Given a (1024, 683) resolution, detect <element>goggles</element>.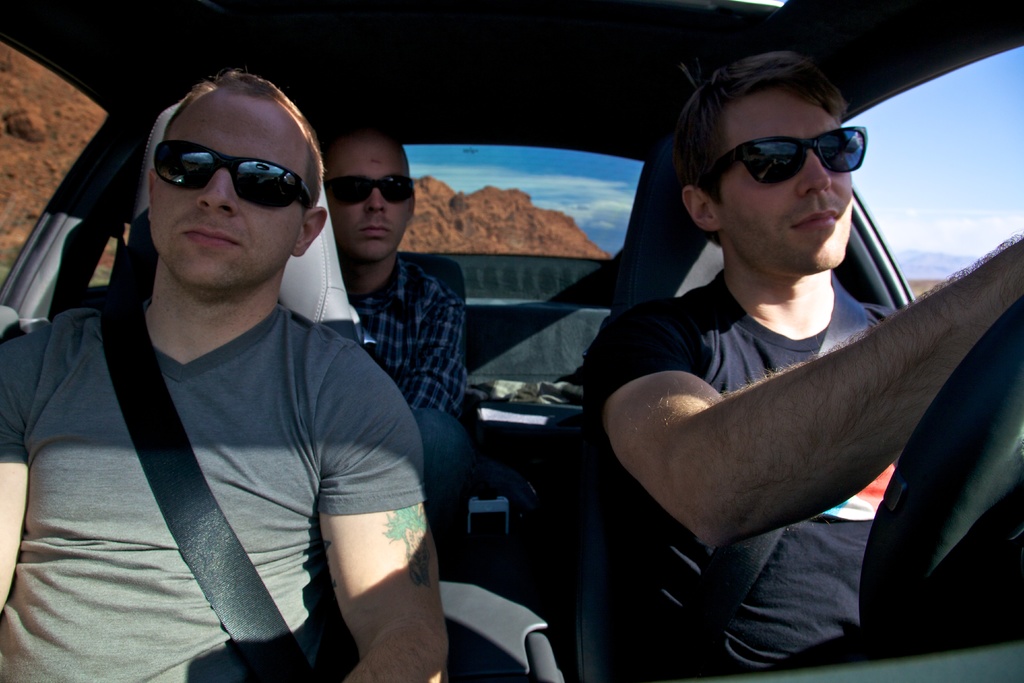
<bbox>324, 170, 418, 214</bbox>.
